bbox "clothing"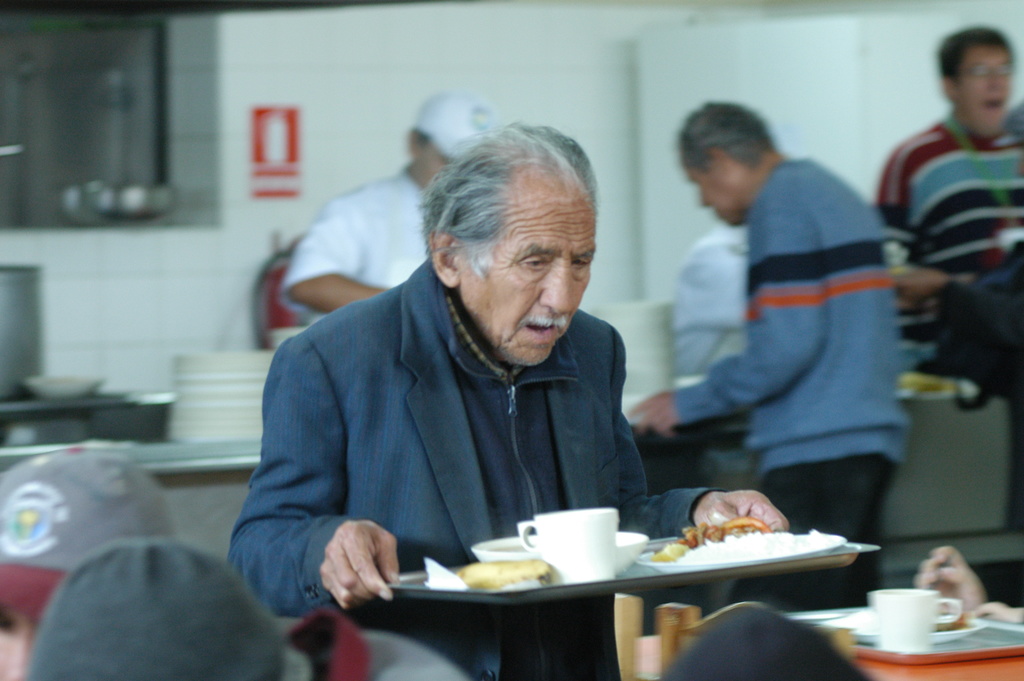
bbox=(932, 236, 1023, 531)
